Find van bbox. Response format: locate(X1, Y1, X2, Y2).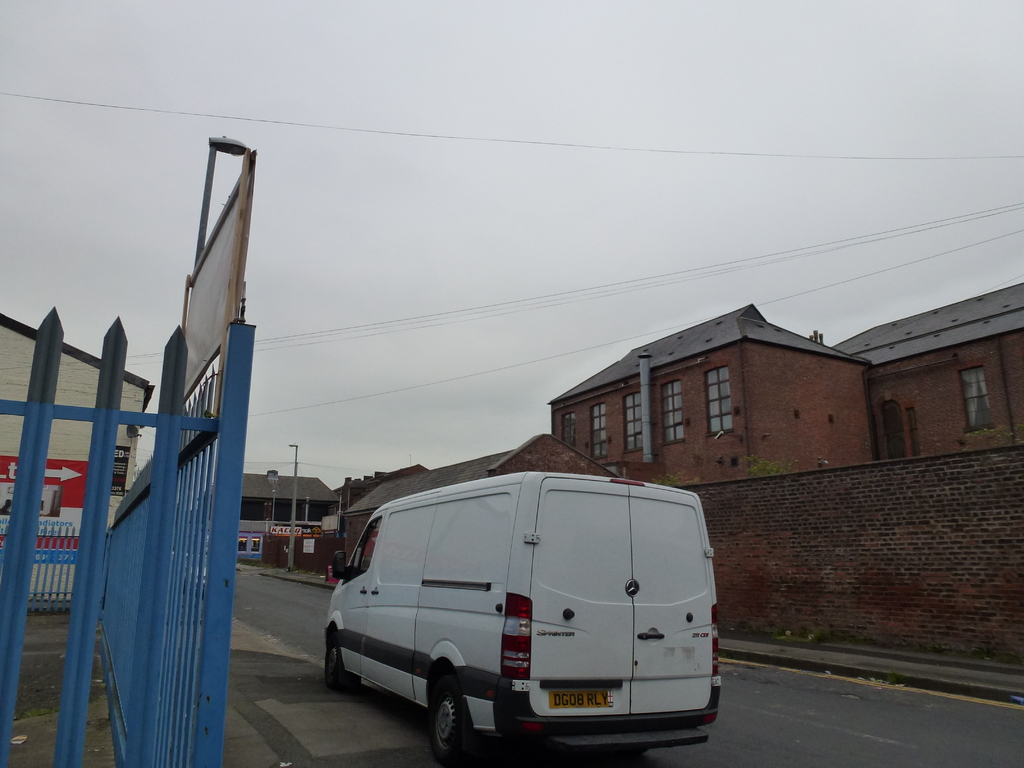
locate(319, 466, 723, 767).
